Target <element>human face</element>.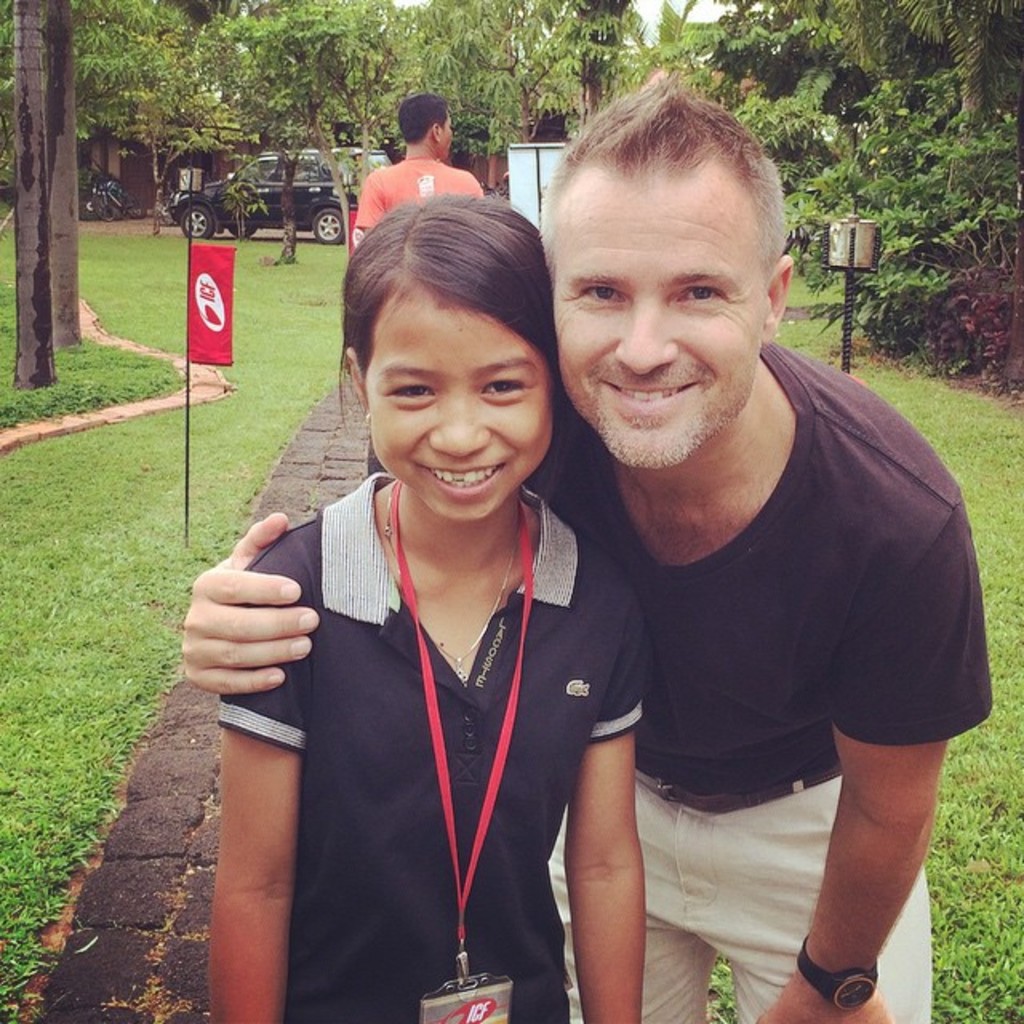
Target region: {"left": 363, "top": 294, "right": 550, "bottom": 518}.
